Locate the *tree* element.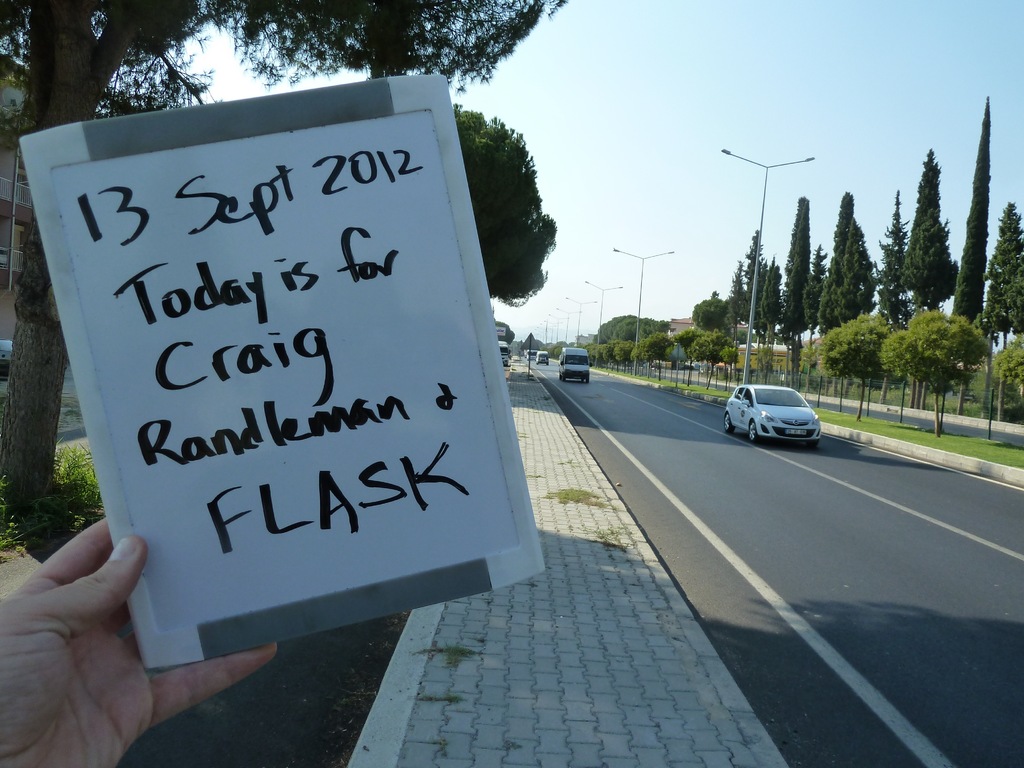
Element bbox: x1=988 y1=327 x2=1023 y2=431.
